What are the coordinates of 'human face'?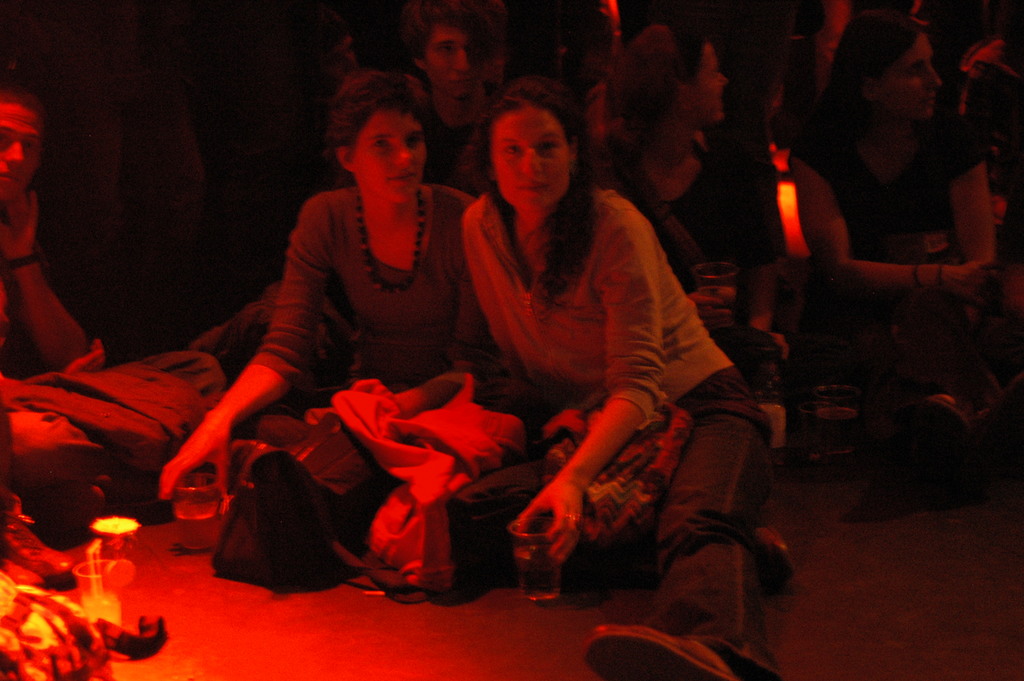
(left=353, top=111, right=426, bottom=209).
